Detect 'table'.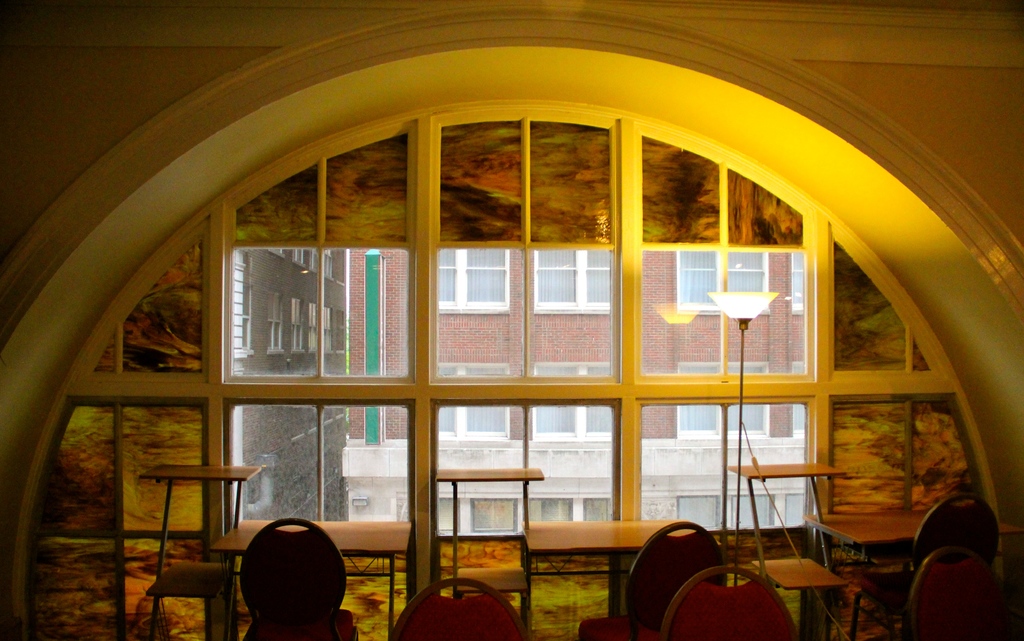
Detected at {"left": 795, "top": 503, "right": 1023, "bottom": 640}.
